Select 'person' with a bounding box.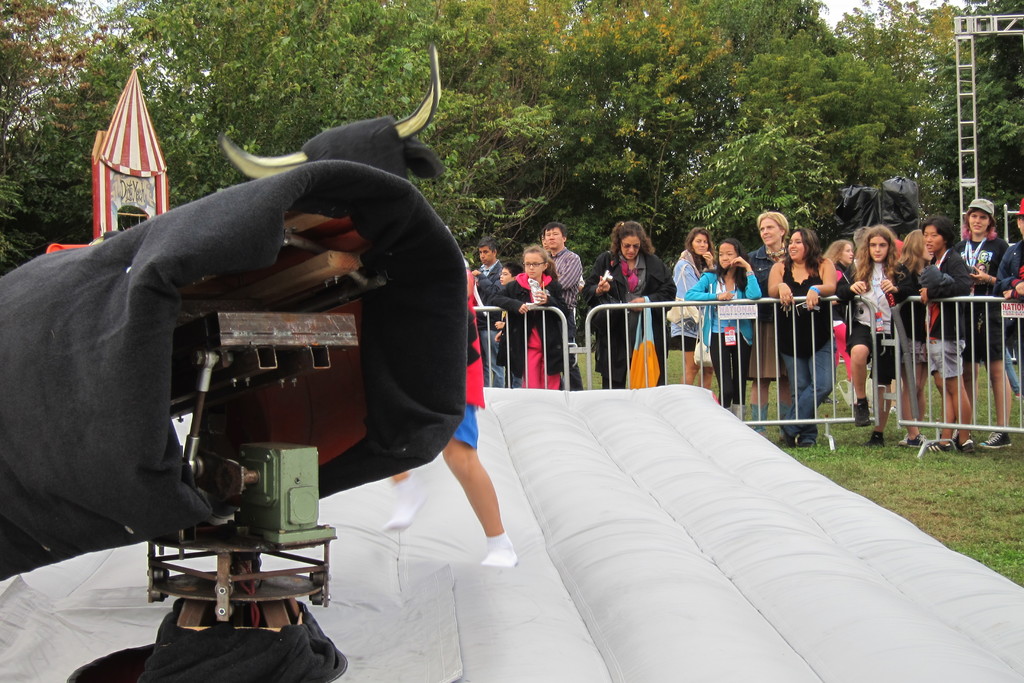
(left=767, top=226, right=837, bottom=447).
